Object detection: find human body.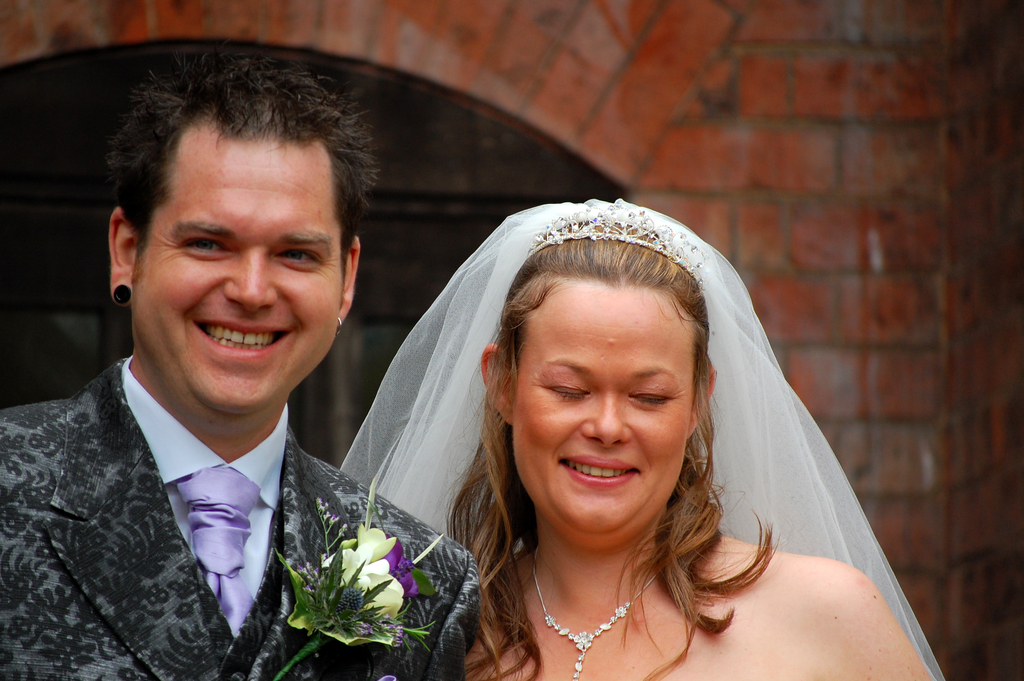
rect(40, 106, 459, 680).
